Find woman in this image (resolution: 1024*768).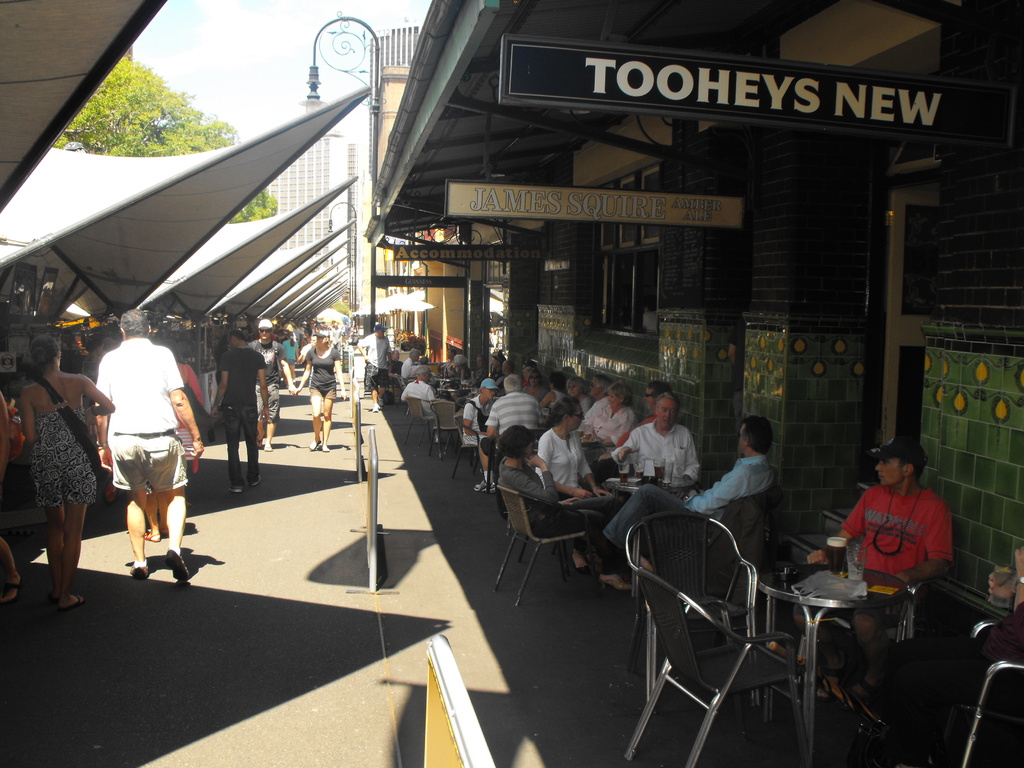
<bbox>542, 372, 567, 408</bbox>.
